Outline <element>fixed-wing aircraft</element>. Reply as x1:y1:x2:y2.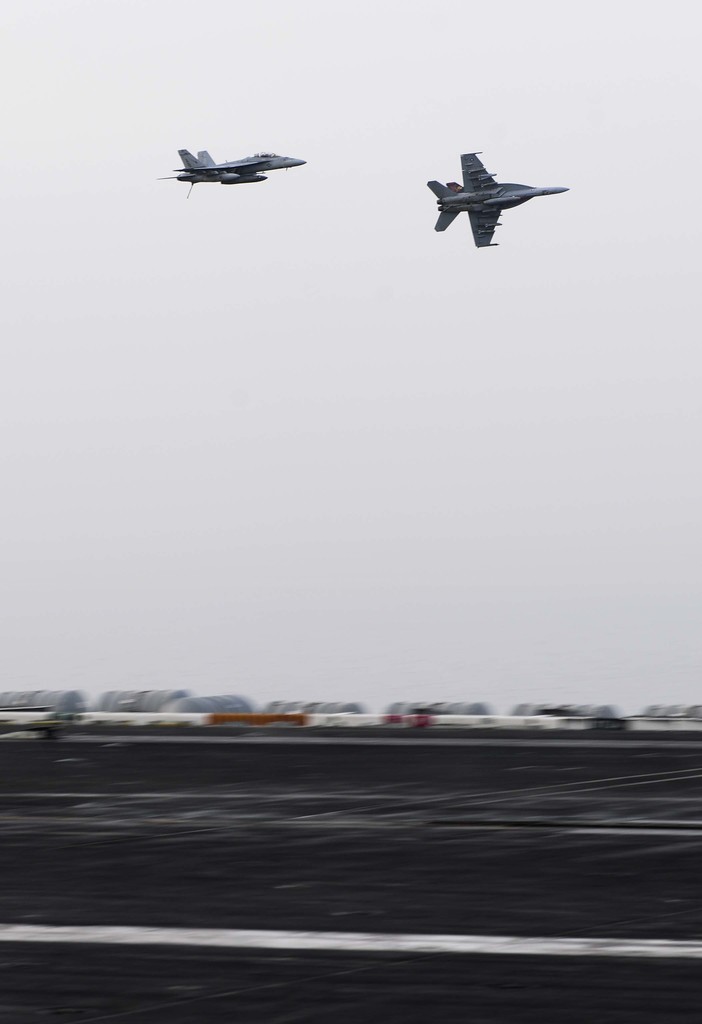
426:148:566:248.
